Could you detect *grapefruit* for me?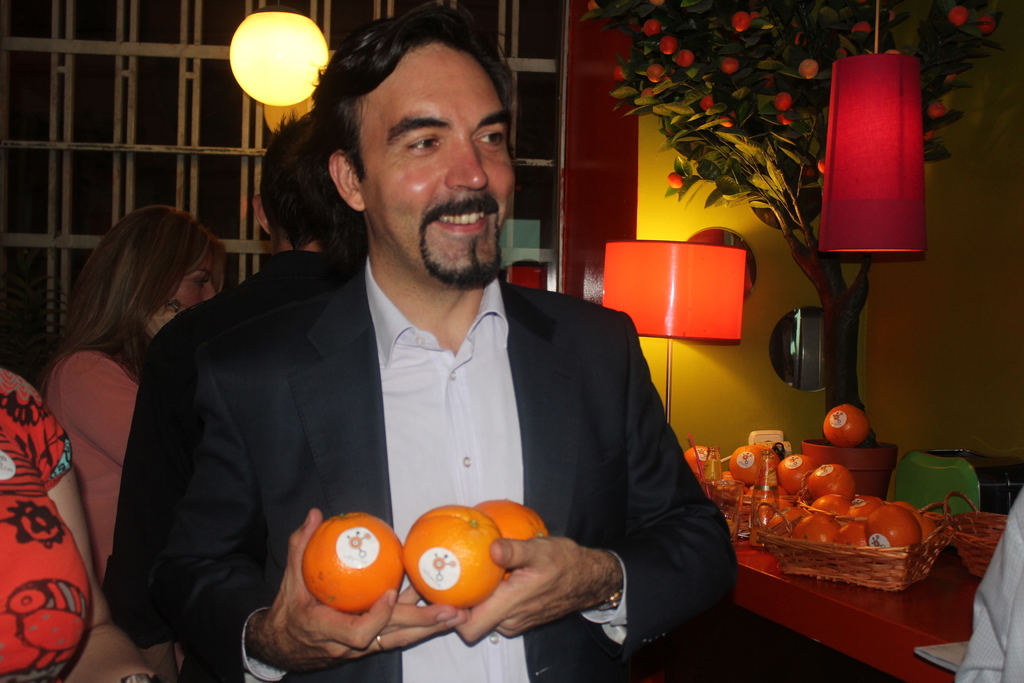
Detection result: x1=300 y1=513 x2=405 y2=612.
